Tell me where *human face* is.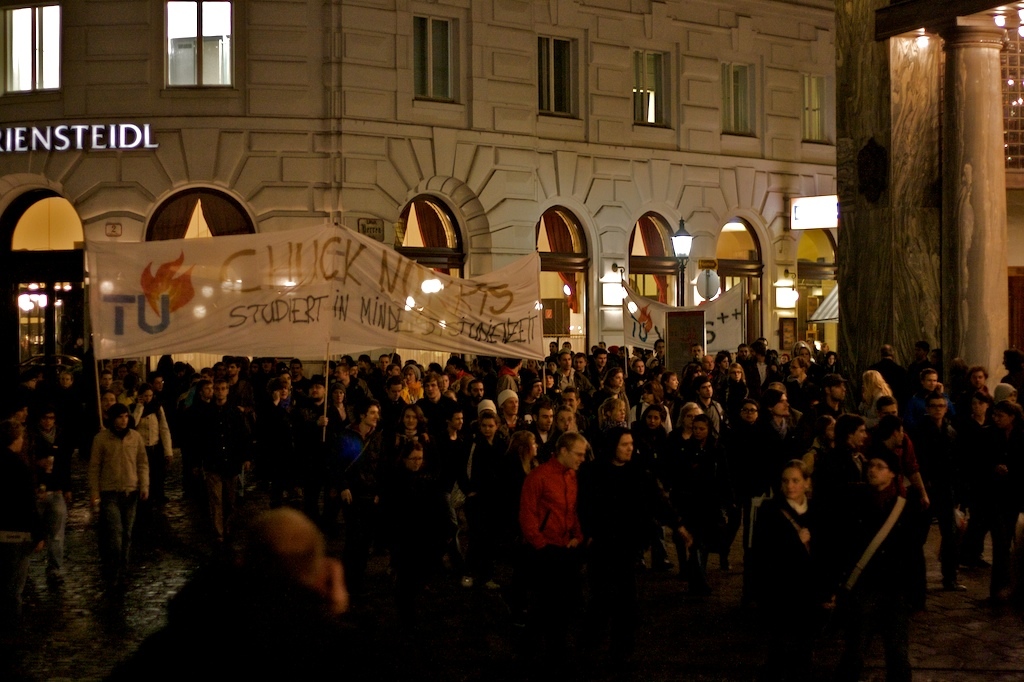
*human face* is at detection(408, 452, 425, 471).
